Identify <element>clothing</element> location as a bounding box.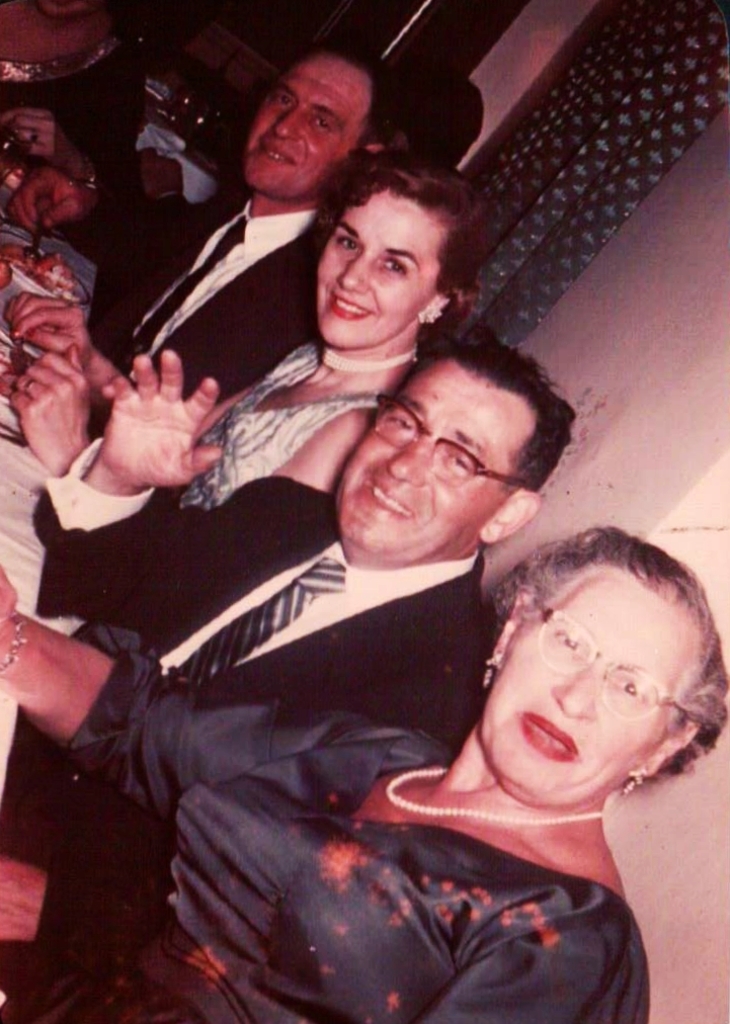
pyautogui.locateOnScreen(0, 8, 170, 180).
